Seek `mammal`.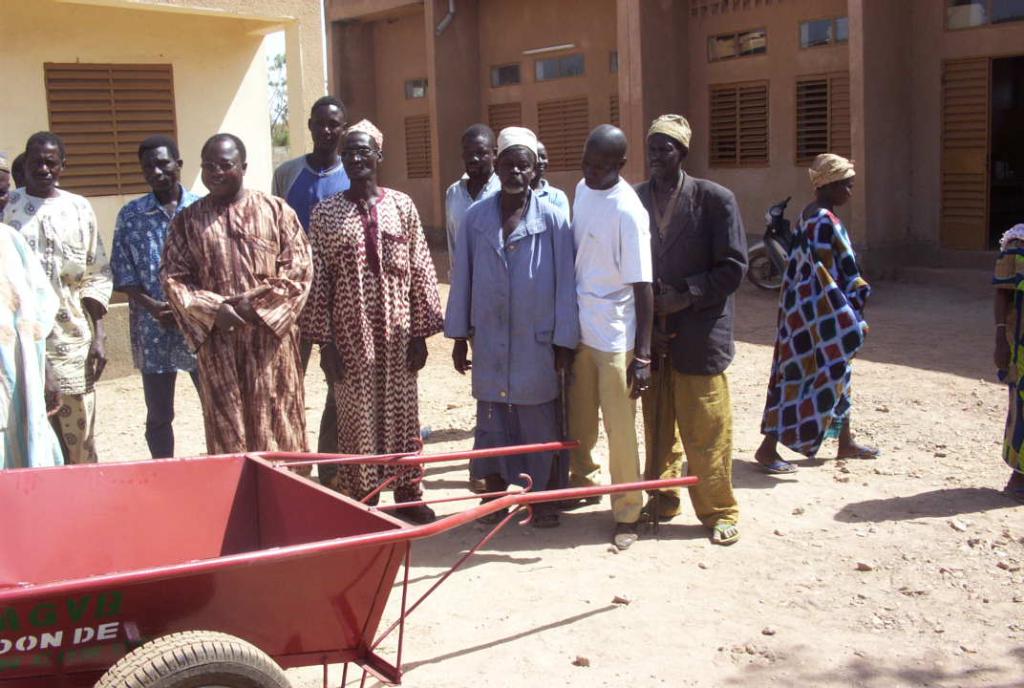
bbox=[447, 130, 500, 283].
